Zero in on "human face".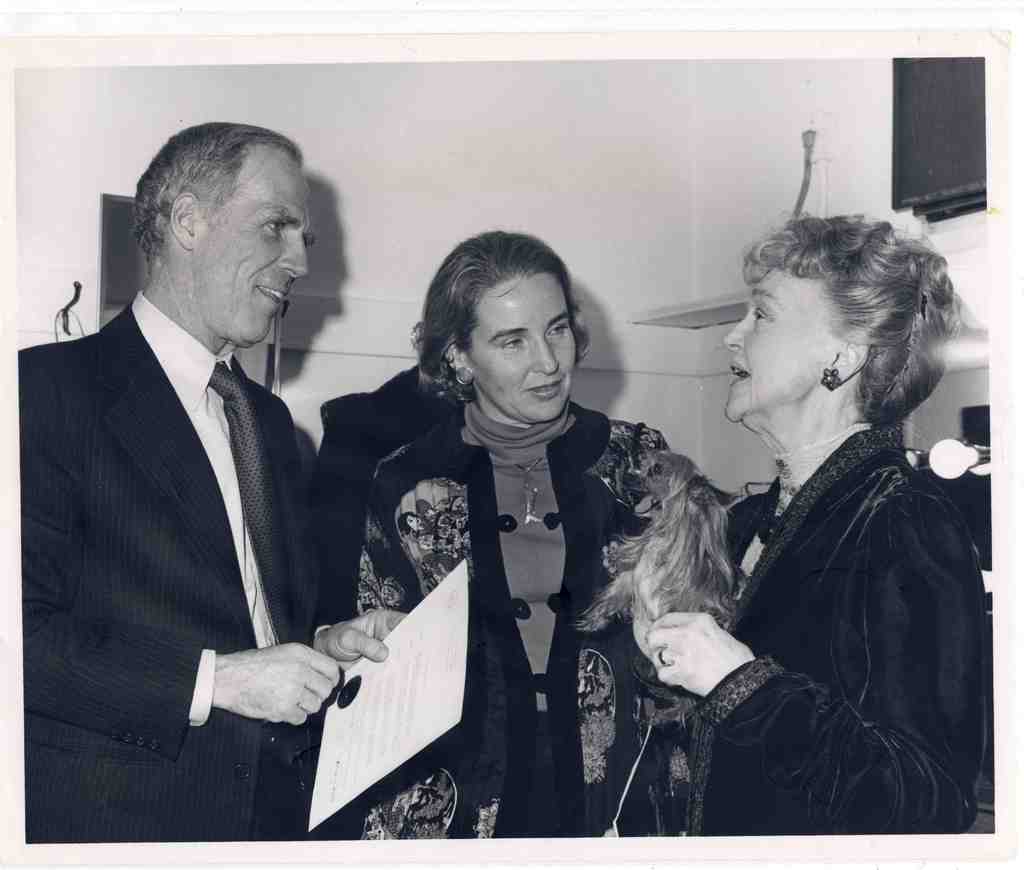
Zeroed in: rect(192, 152, 319, 343).
